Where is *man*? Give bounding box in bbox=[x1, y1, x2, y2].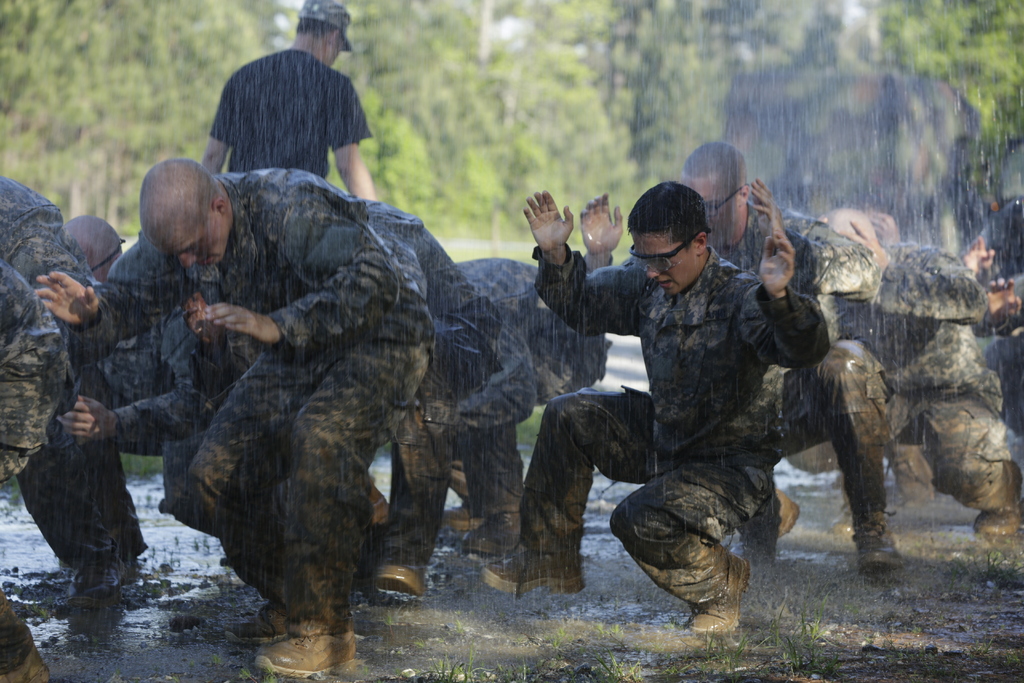
bbox=[203, 0, 378, 204].
